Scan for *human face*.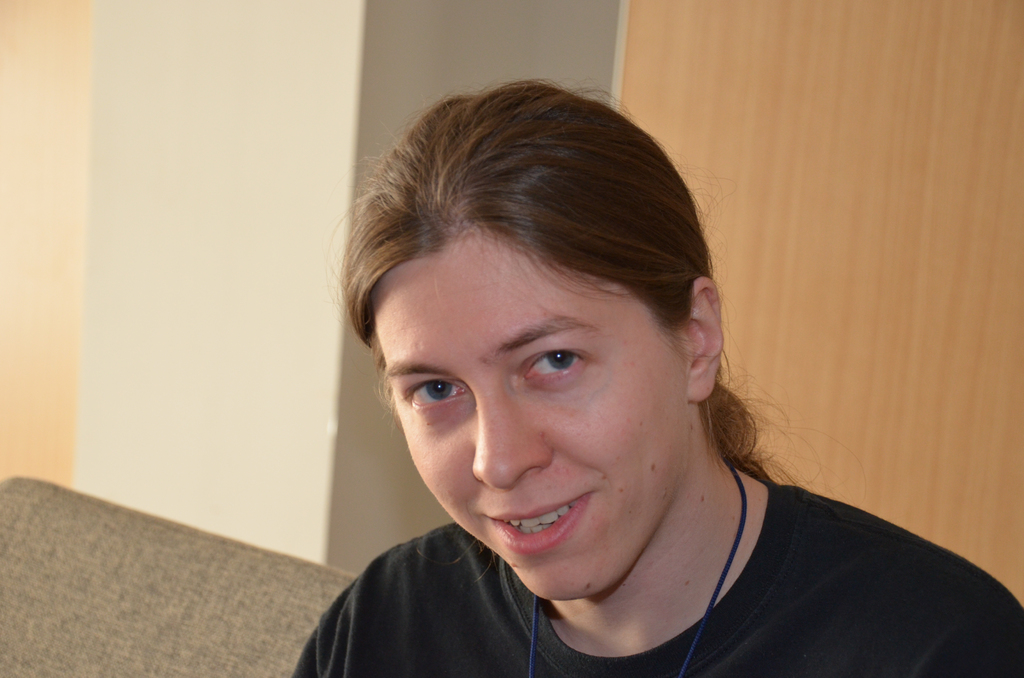
Scan result: <region>370, 239, 674, 597</region>.
